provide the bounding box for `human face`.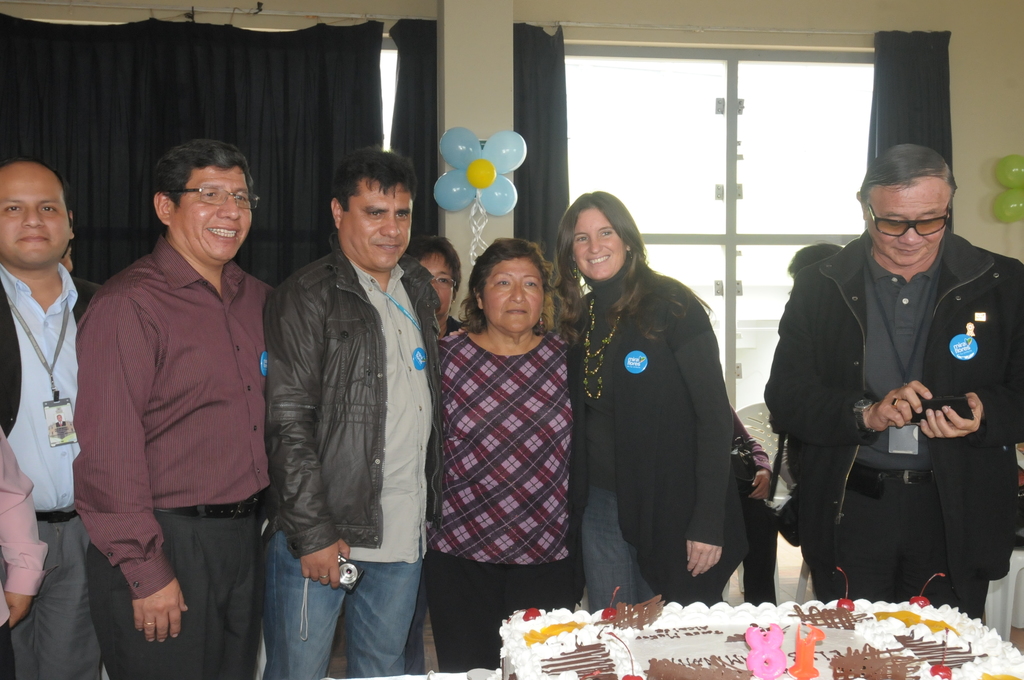
(x1=0, y1=154, x2=72, y2=276).
